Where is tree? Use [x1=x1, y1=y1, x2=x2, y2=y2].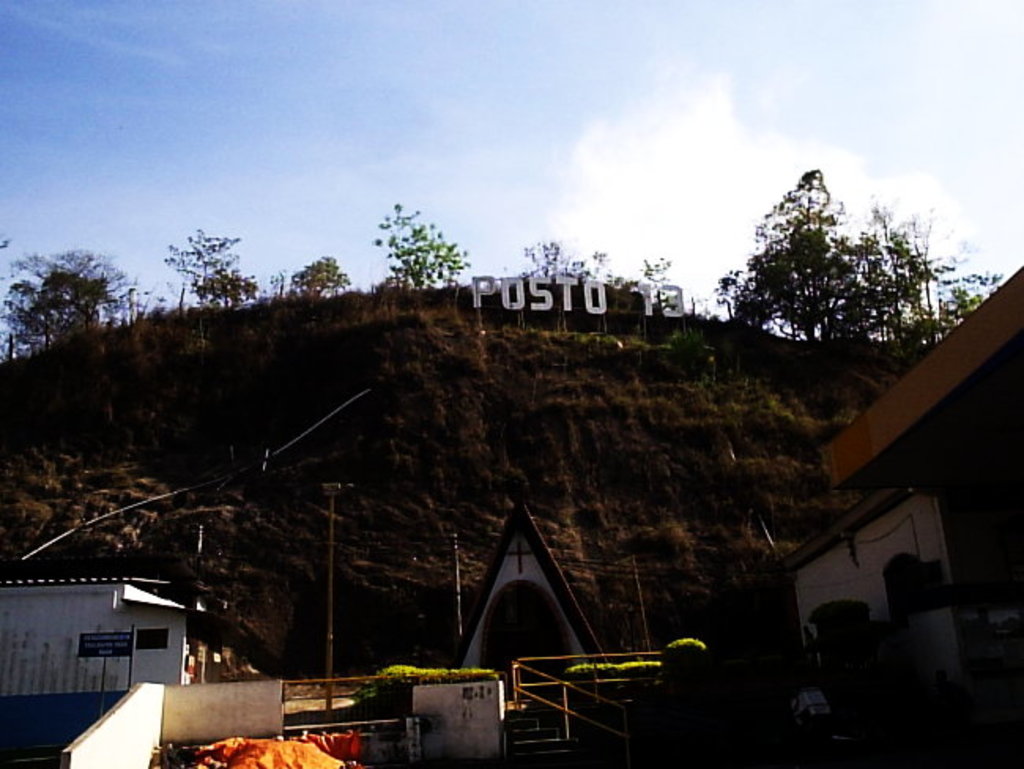
[x1=288, y1=252, x2=350, y2=301].
